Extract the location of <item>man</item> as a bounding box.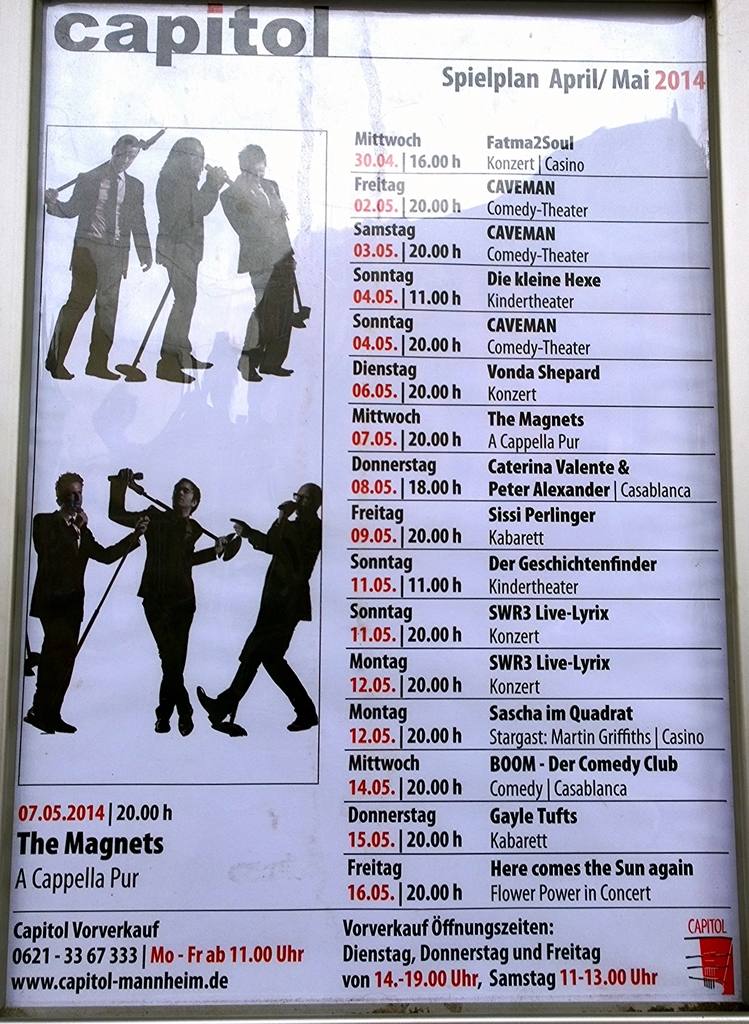
x1=42 y1=131 x2=154 y2=381.
